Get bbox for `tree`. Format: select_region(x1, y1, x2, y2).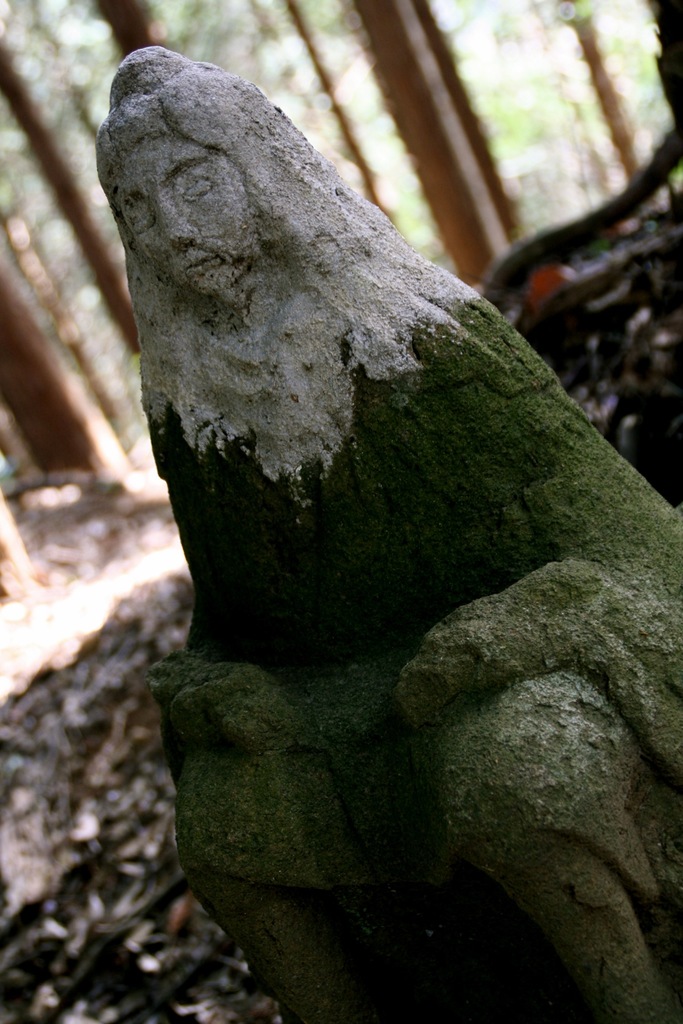
select_region(0, 282, 131, 485).
